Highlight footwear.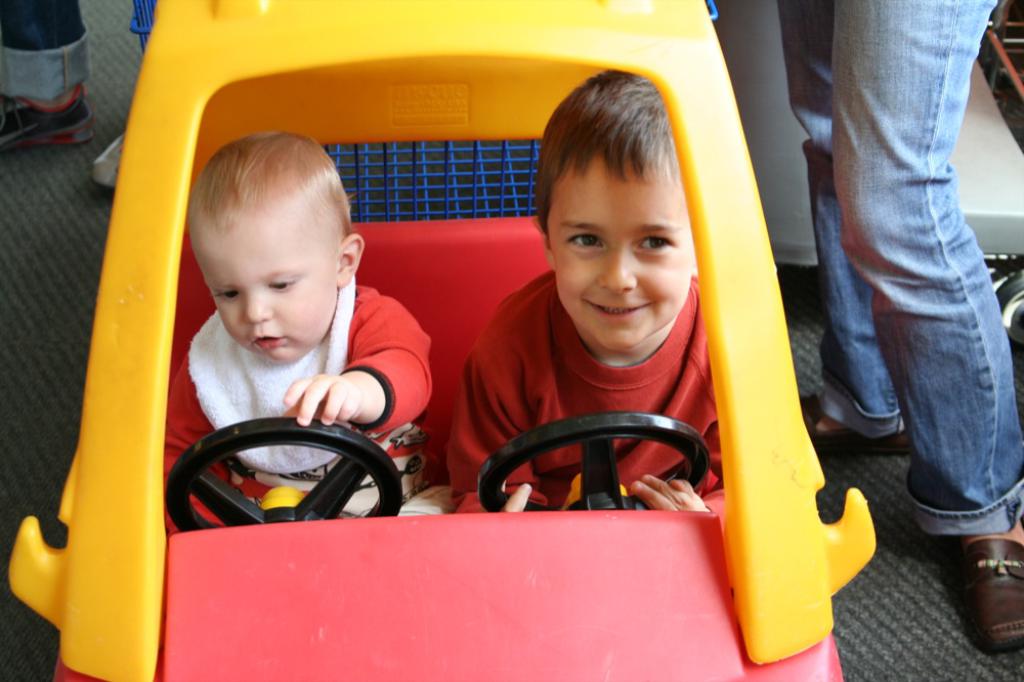
Highlighted region: bbox=(8, 55, 81, 153).
